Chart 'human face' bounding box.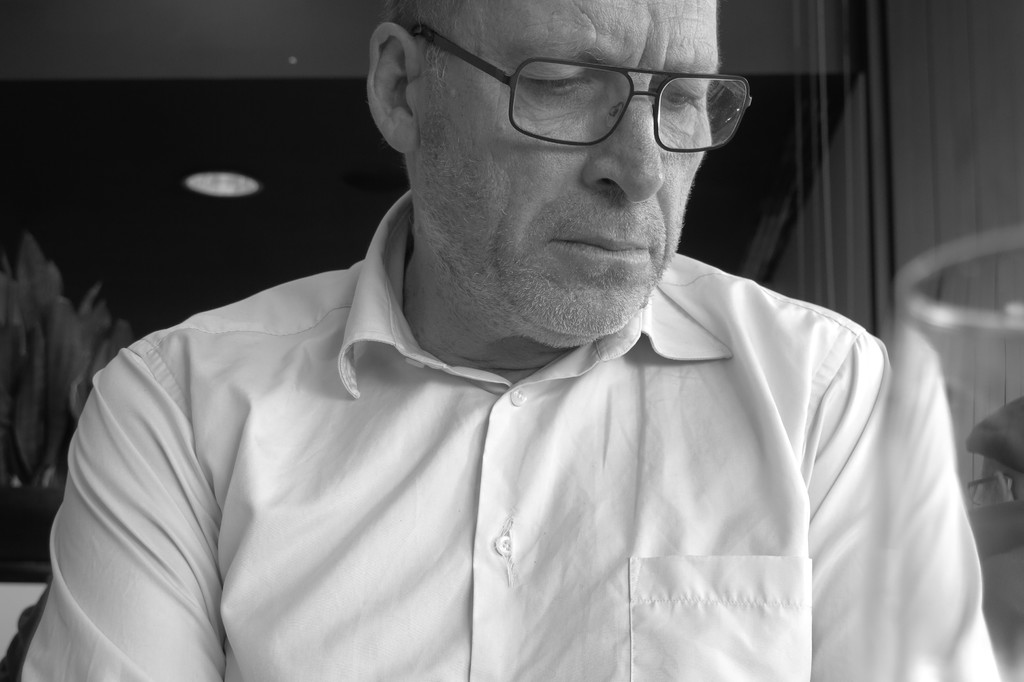
Charted: locate(425, 0, 716, 339).
